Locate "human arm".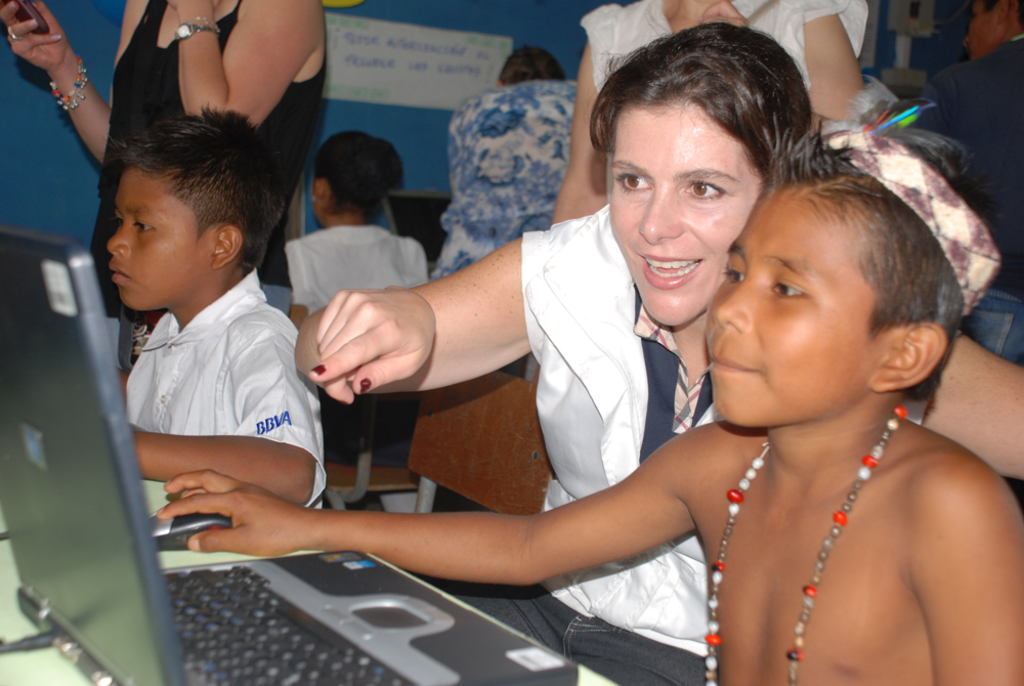
Bounding box: <bbox>3, 0, 146, 167</bbox>.
